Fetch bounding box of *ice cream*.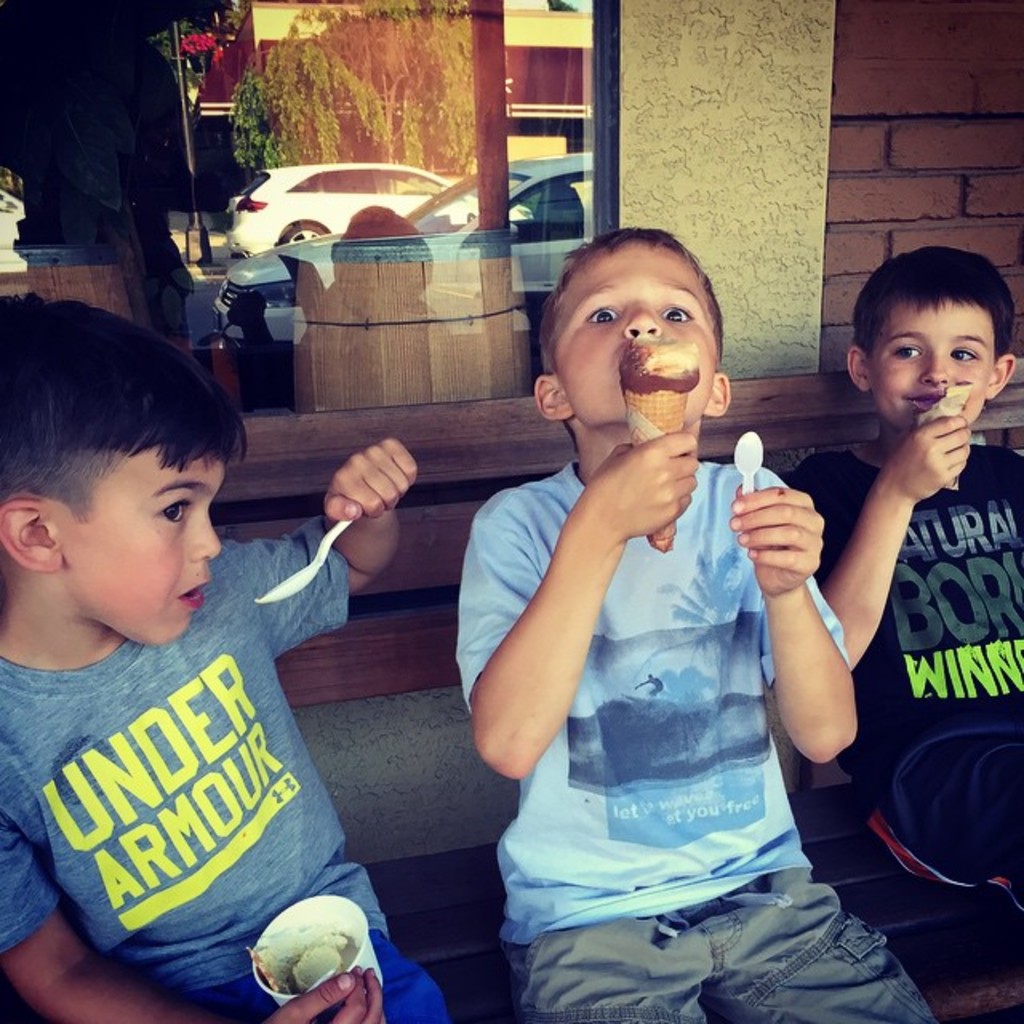
Bbox: x1=606, y1=331, x2=706, y2=392.
